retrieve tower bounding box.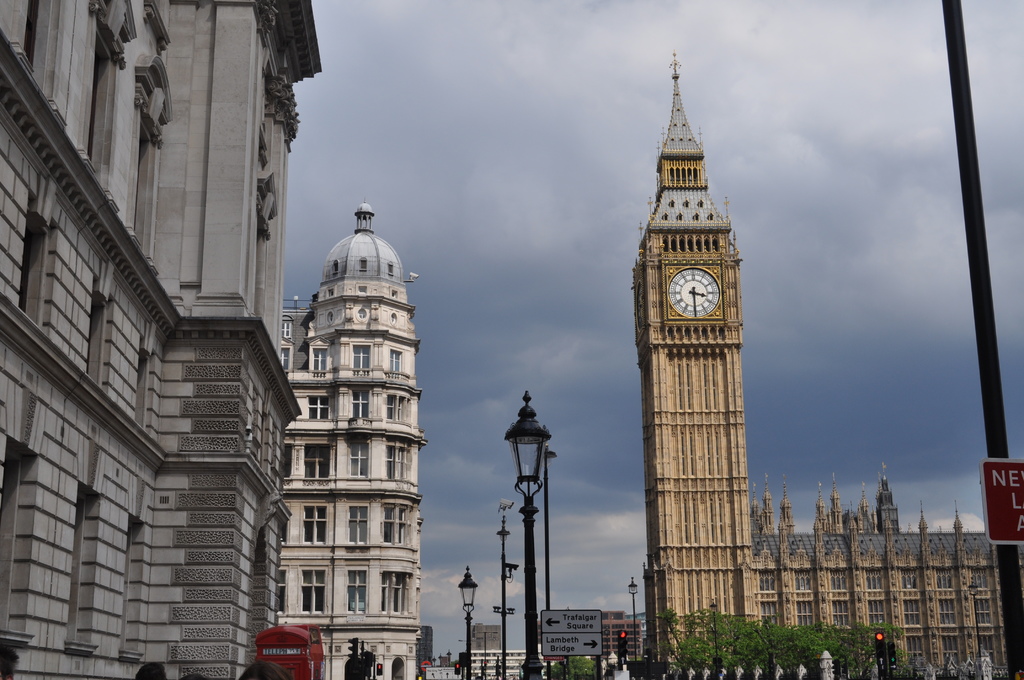
Bounding box: region(637, 87, 767, 553).
